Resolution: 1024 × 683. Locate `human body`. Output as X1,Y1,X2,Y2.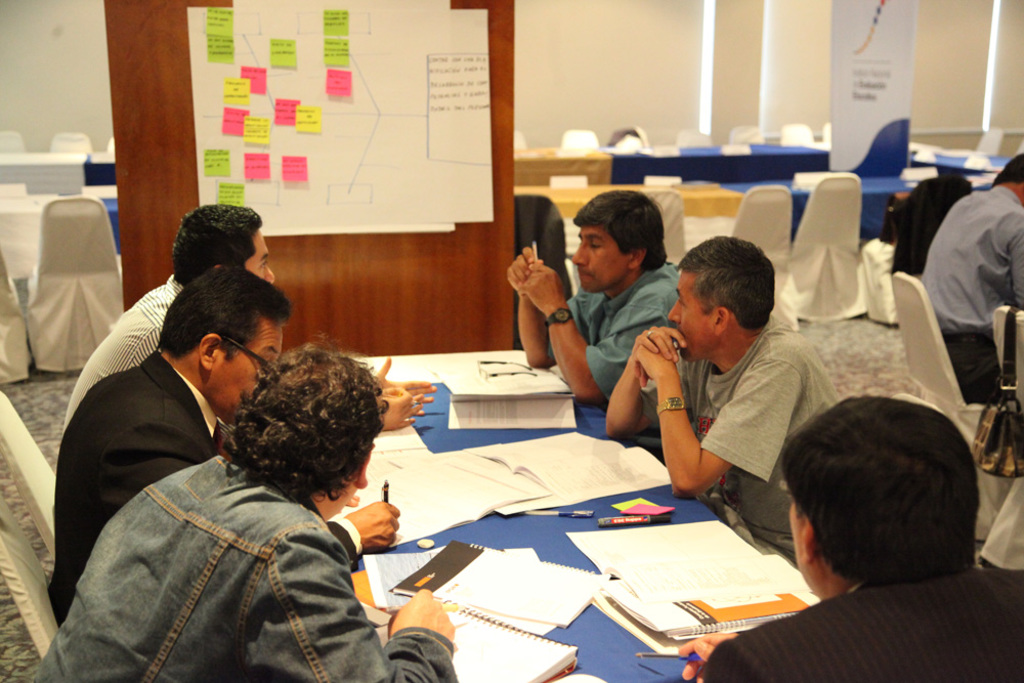
923,153,1023,400.
